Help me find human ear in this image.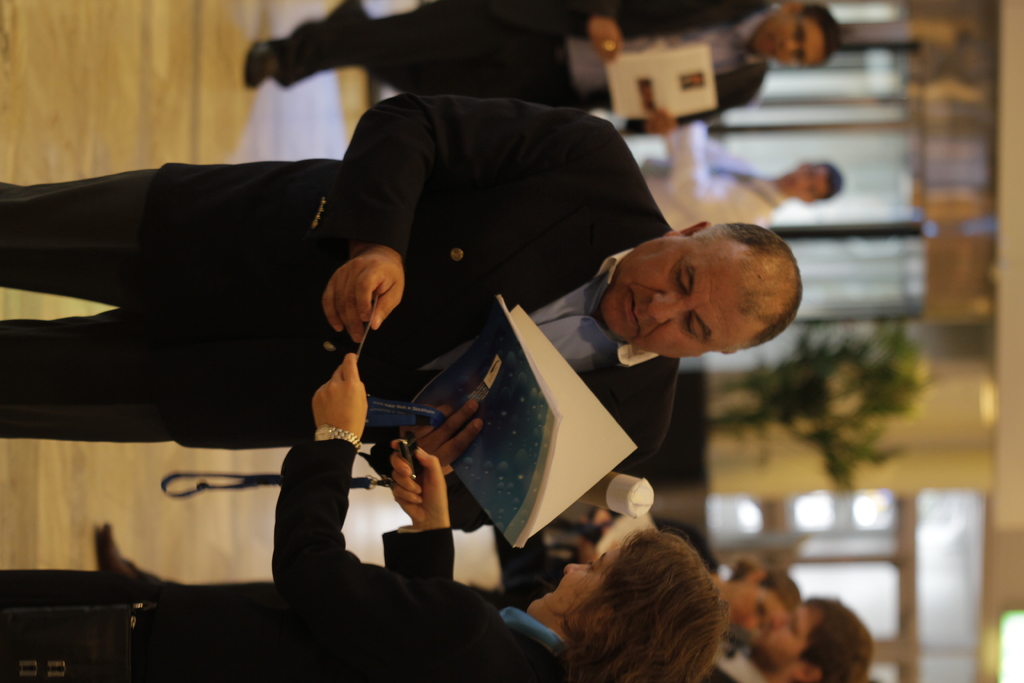
Found it: 786, 661, 824, 682.
